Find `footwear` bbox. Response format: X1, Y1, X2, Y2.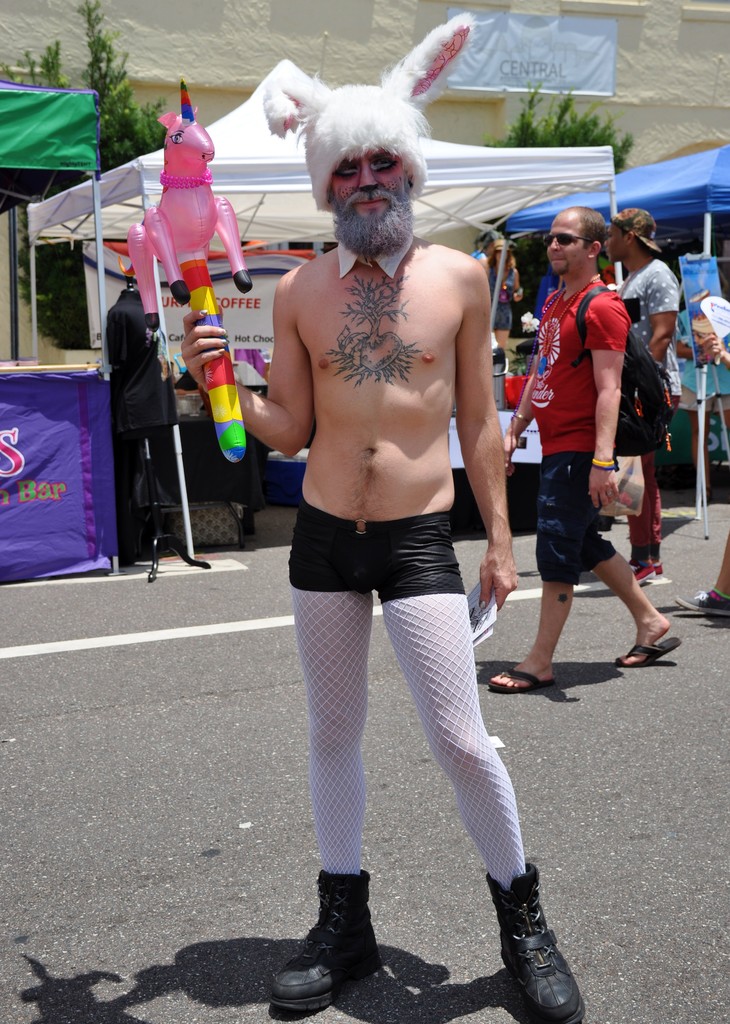
483, 859, 587, 1023.
